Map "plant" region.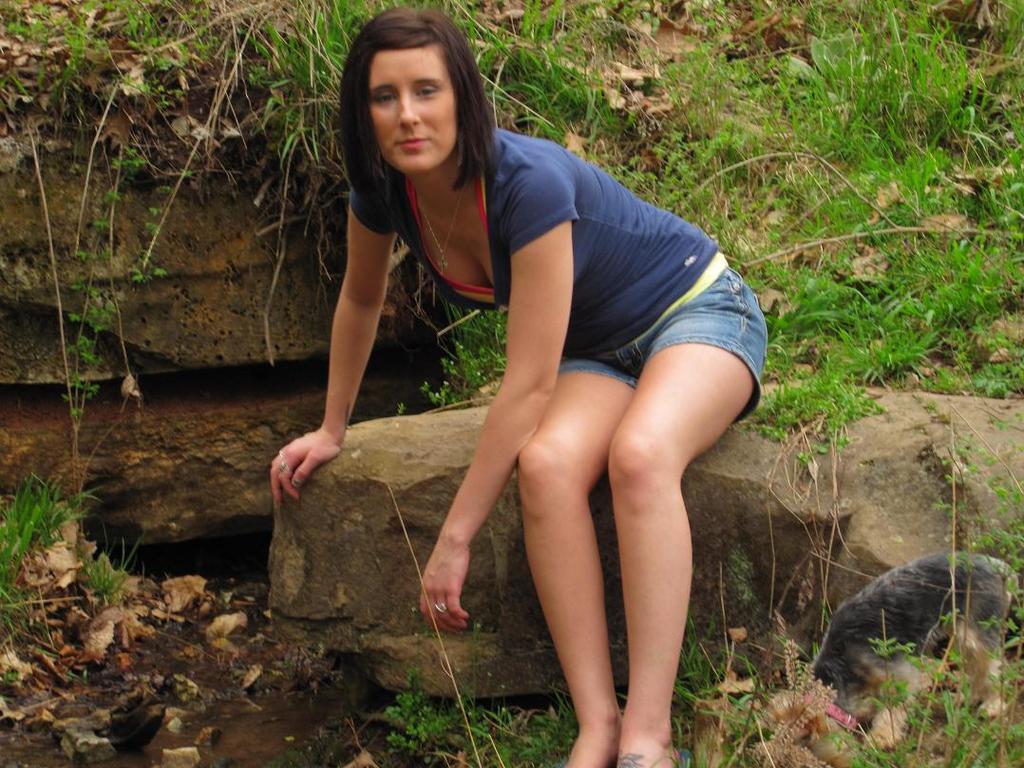
Mapped to 75 533 142 608.
